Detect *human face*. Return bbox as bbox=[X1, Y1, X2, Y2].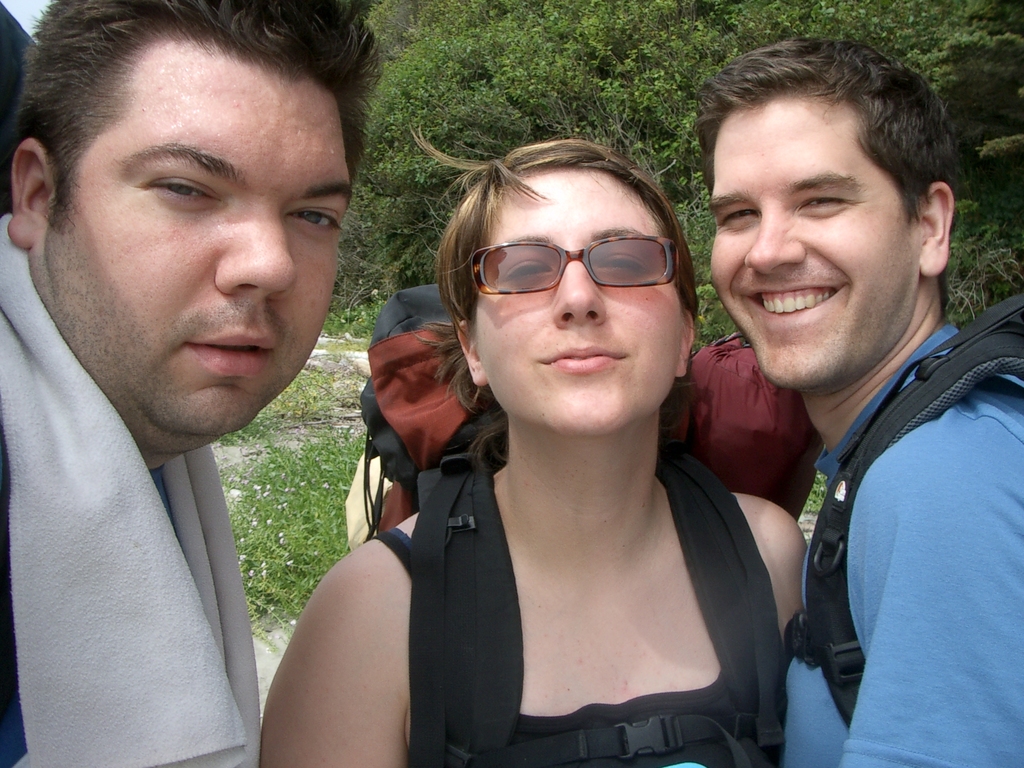
bbox=[29, 33, 352, 452].
